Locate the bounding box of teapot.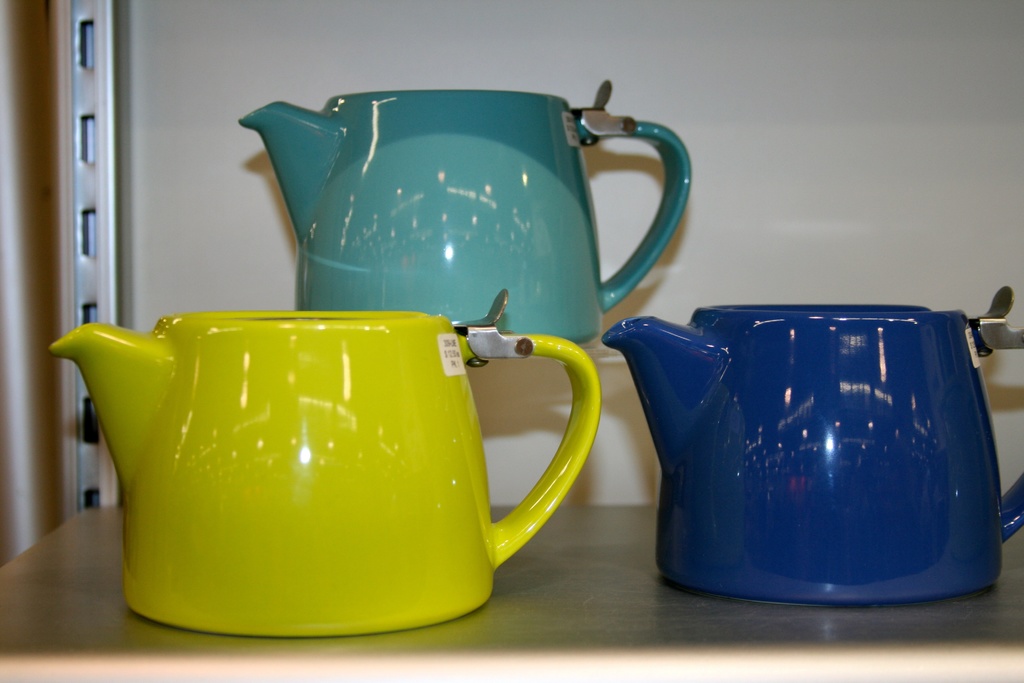
Bounding box: region(235, 80, 692, 347).
